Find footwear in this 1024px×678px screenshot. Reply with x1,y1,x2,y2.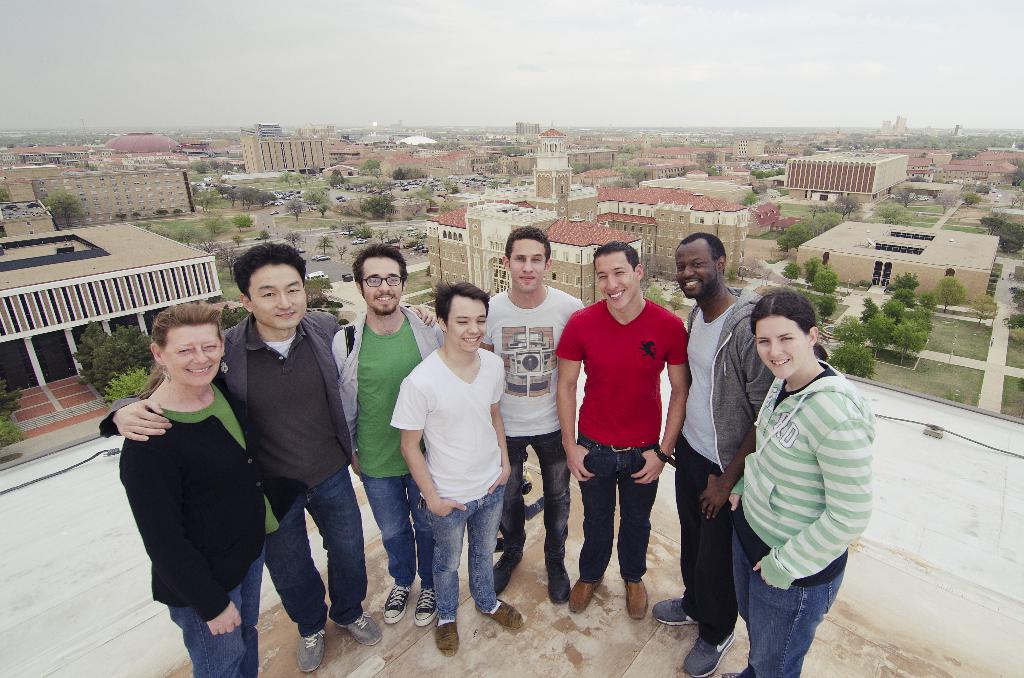
623,581,648,620.
